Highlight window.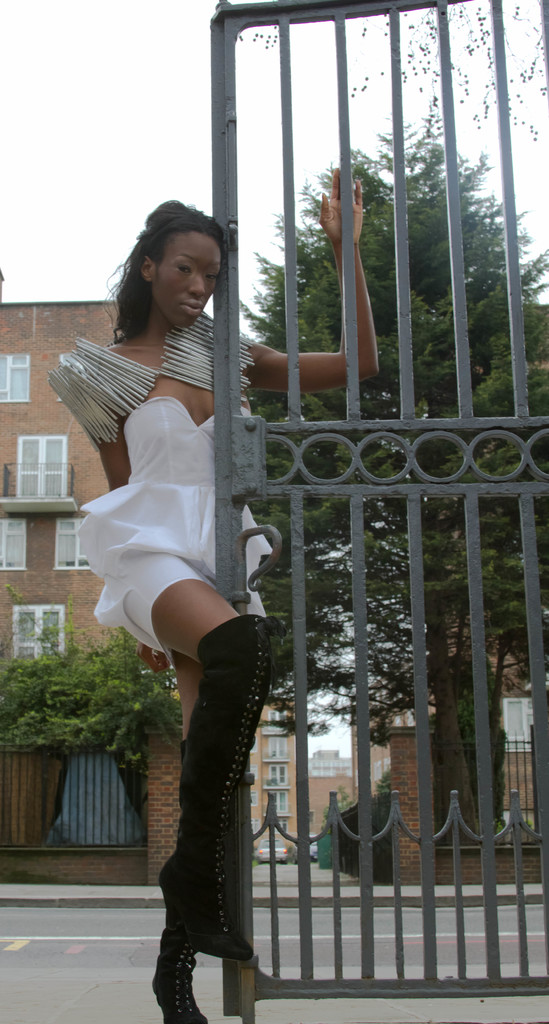
Highlighted region: detection(247, 790, 257, 804).
